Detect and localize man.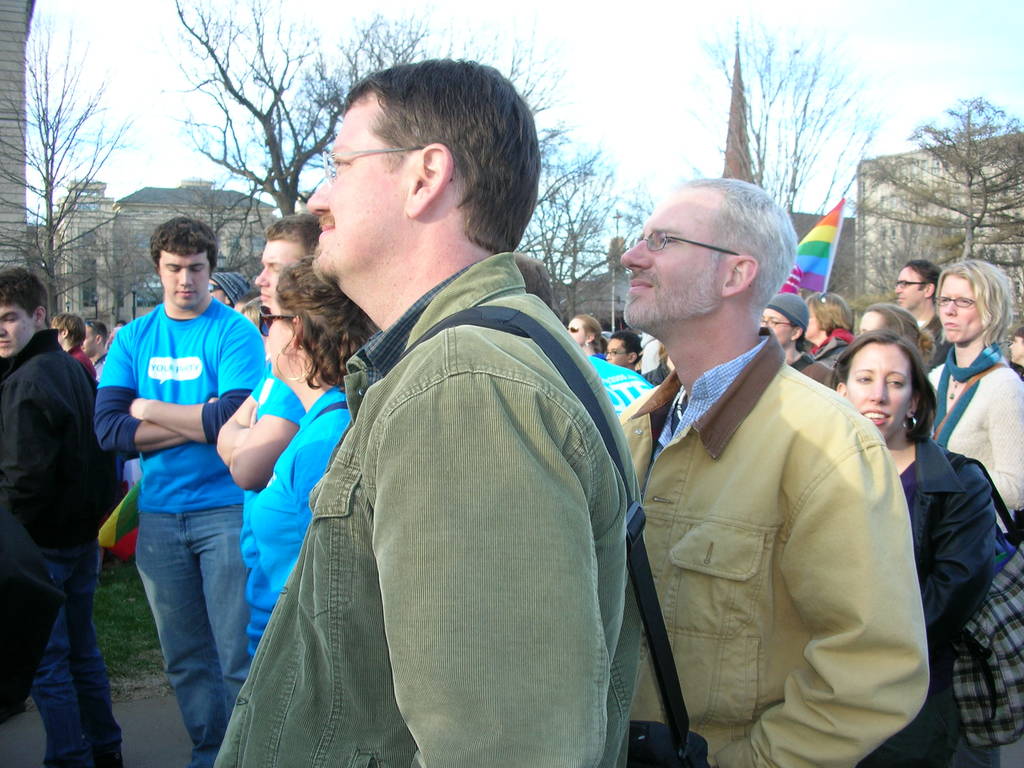
Localized at {"x1": 77, "y1": 319, "x2": 109, "y2": 365}.
